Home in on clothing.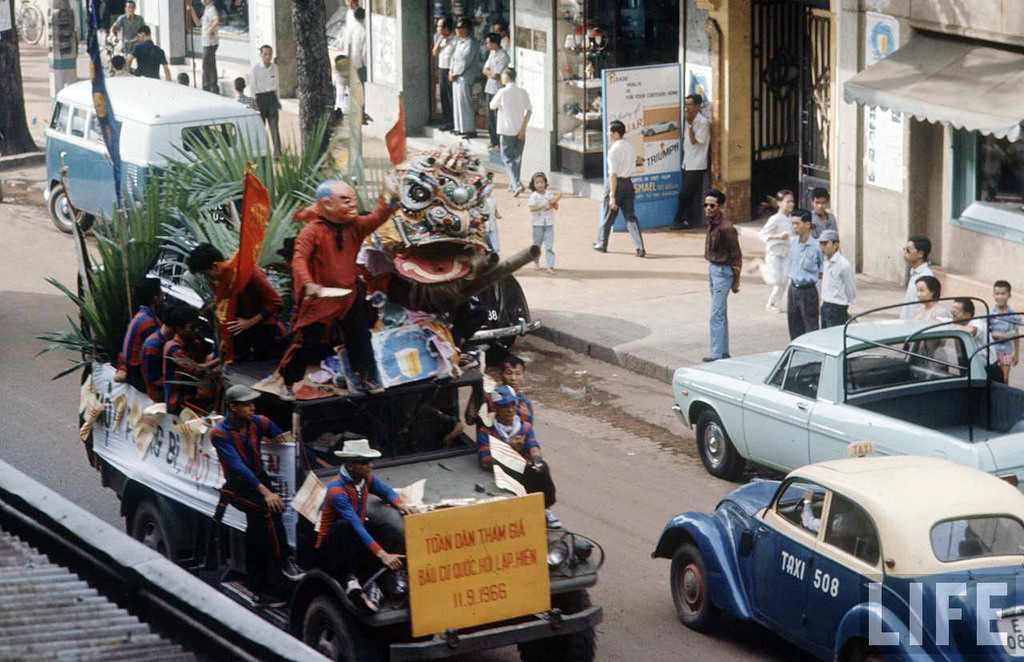
Homed in at 110/67/134/76.
